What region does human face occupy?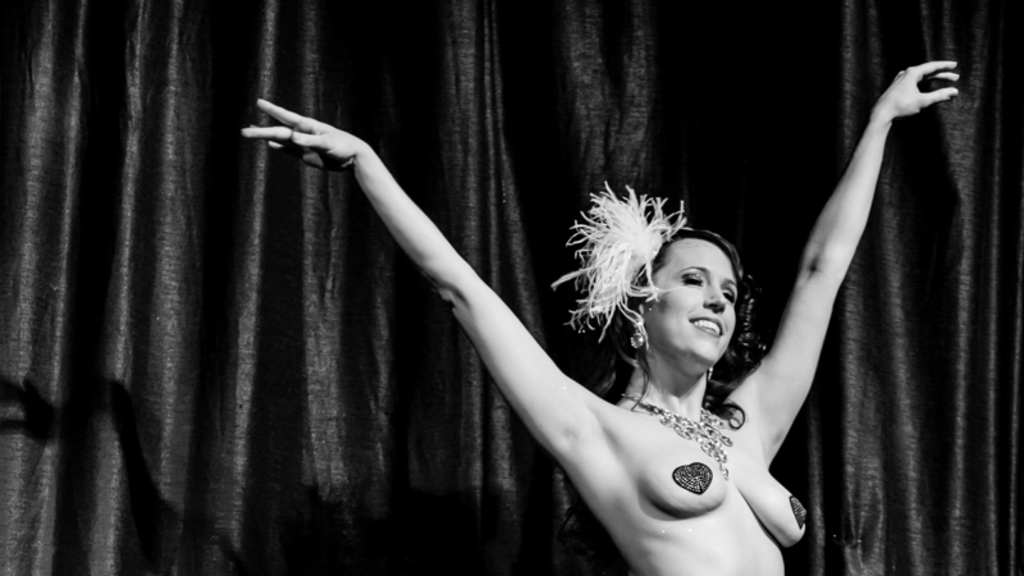
(645, 234, 737, 362).
